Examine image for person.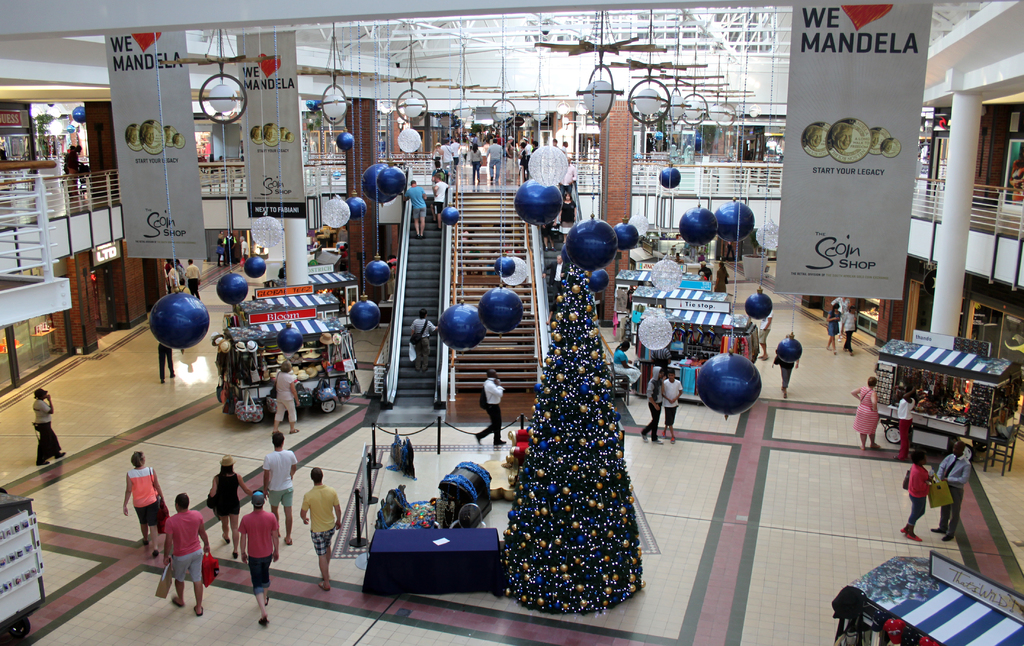
Examination result: {"x1": 836, "y1": 306, "x2": 854, "y2": 347}.
